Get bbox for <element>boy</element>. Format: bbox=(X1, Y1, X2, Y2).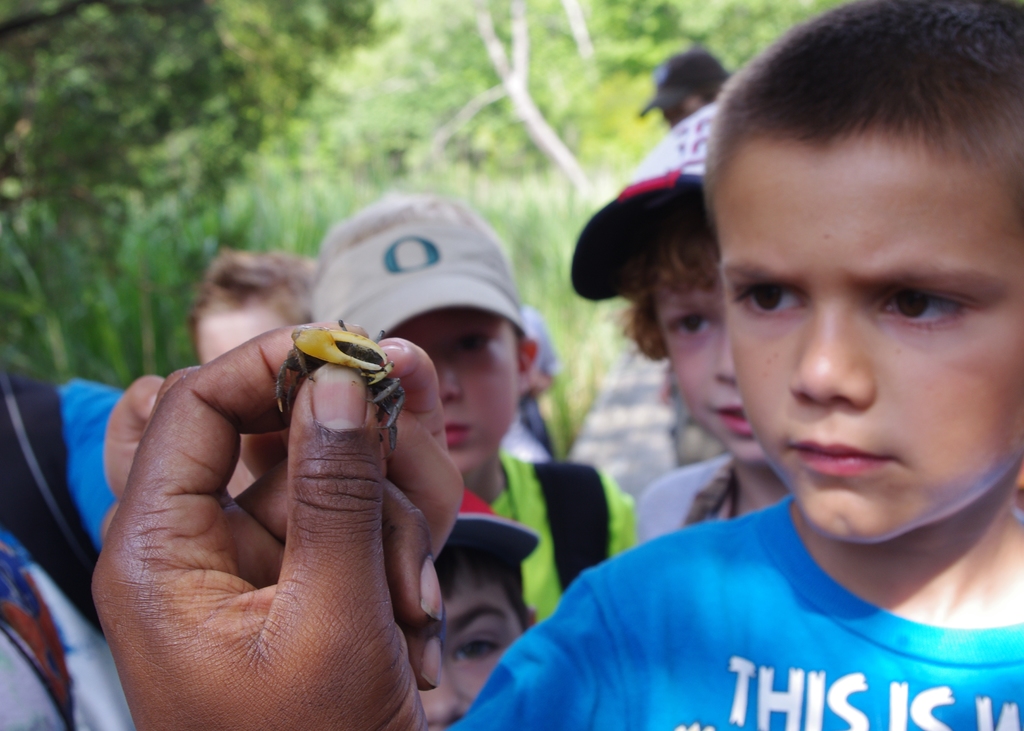
bbox=(538, 56, 1023, 730).
